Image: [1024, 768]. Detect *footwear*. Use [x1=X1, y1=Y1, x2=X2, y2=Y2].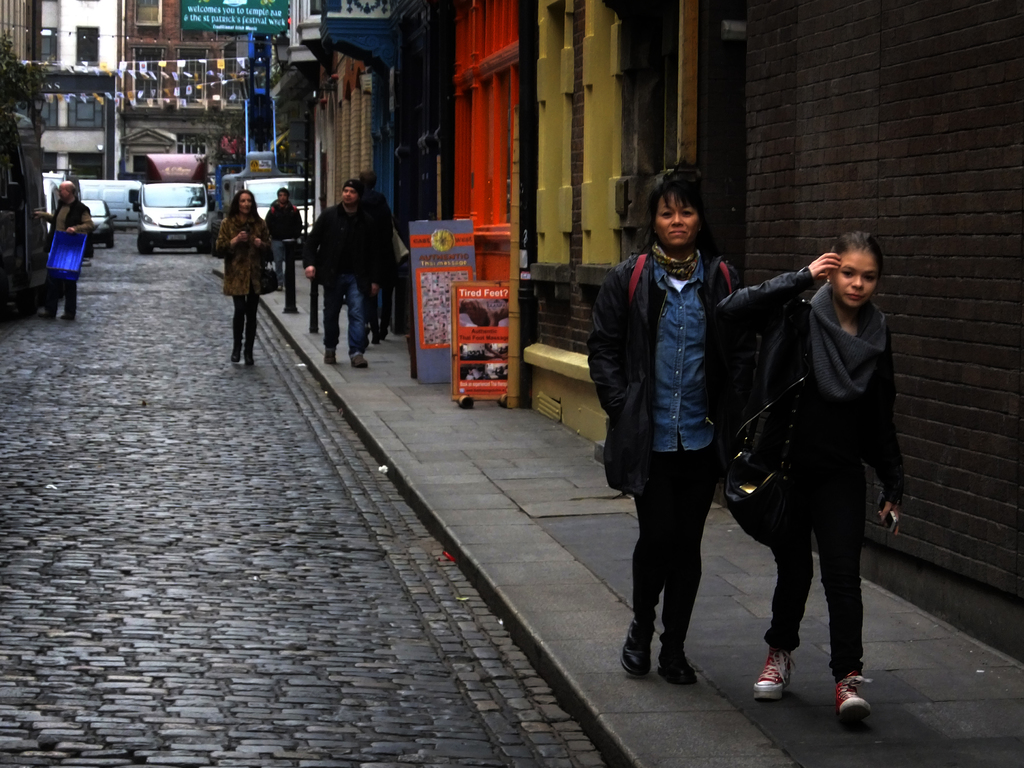
[x1=751, y1=646, x2=797, y2=698].
